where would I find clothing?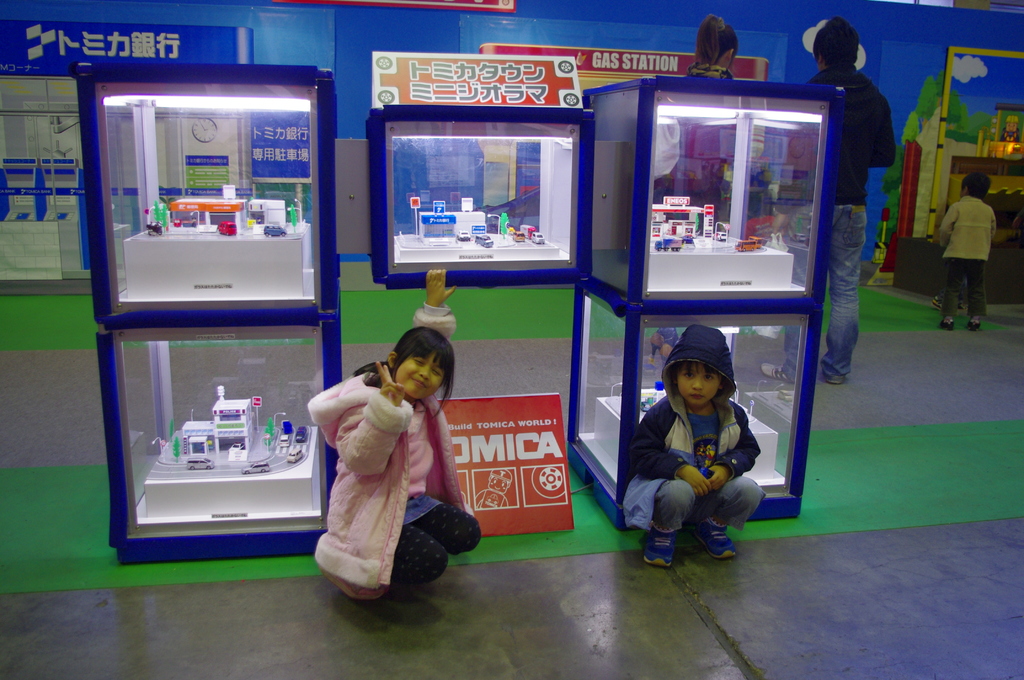
At x1=616, y1=322, x2=765, y2=543.
